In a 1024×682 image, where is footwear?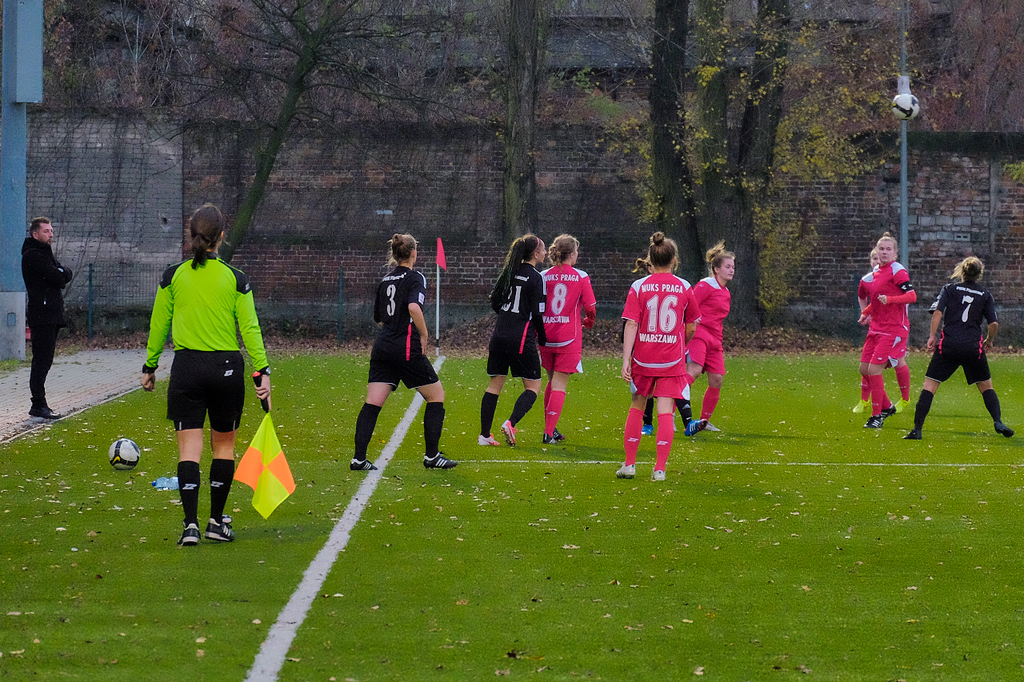
651/472/662/481.
